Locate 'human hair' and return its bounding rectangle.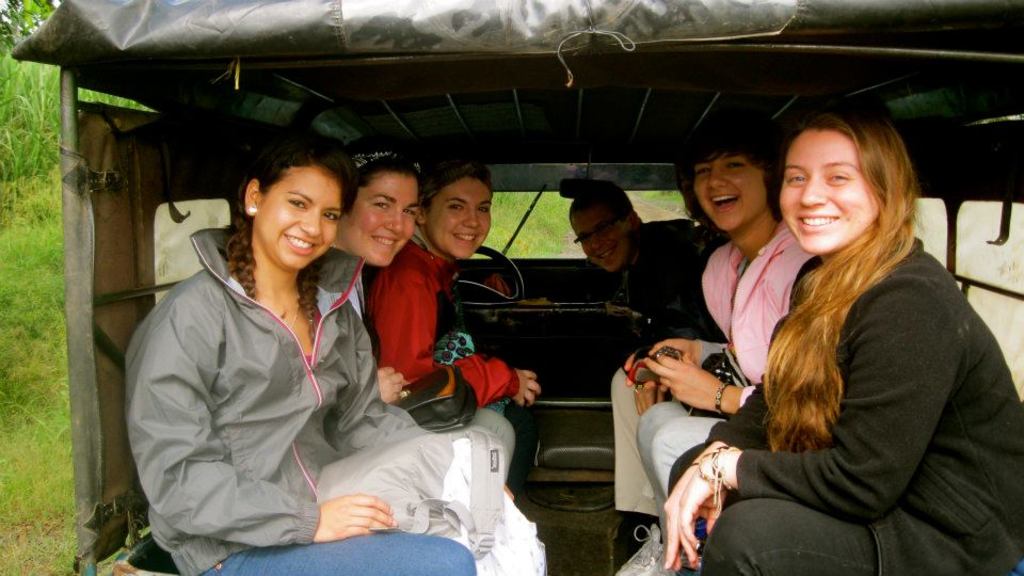
425:149:492:210.
